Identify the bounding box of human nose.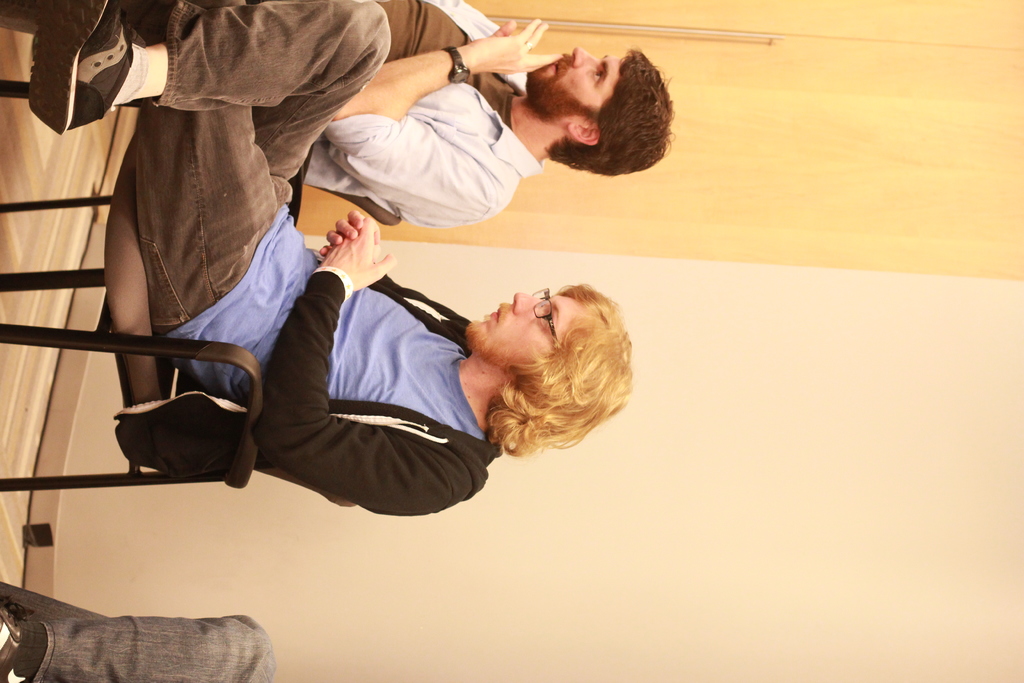
l=573, t=49, r=595, b=68.
